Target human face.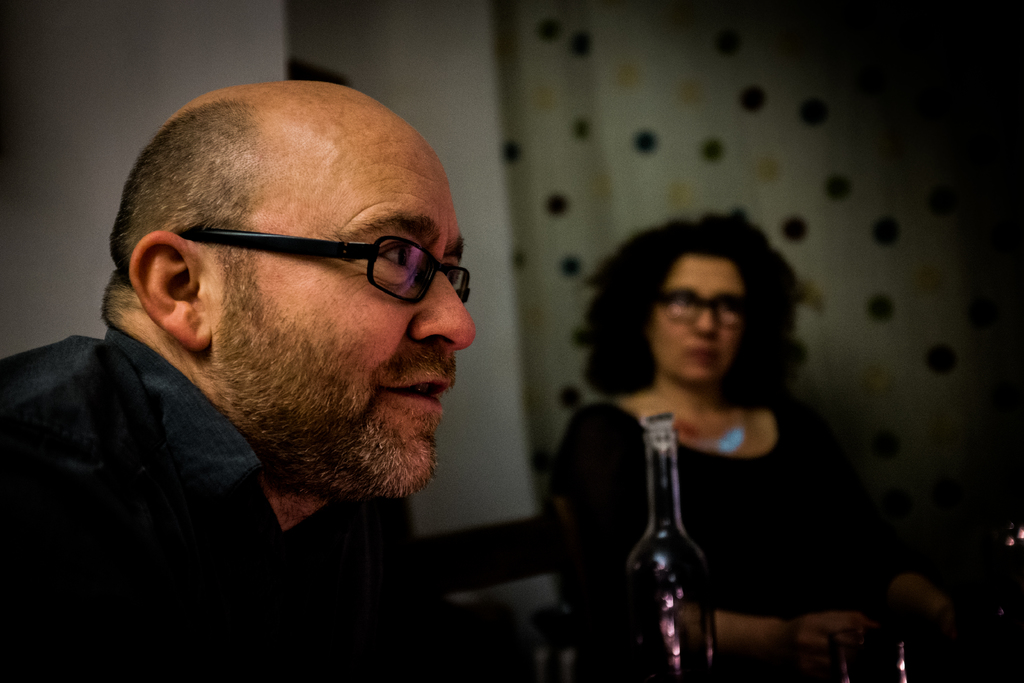
Target region: box=[202, 112, 477, 493].
